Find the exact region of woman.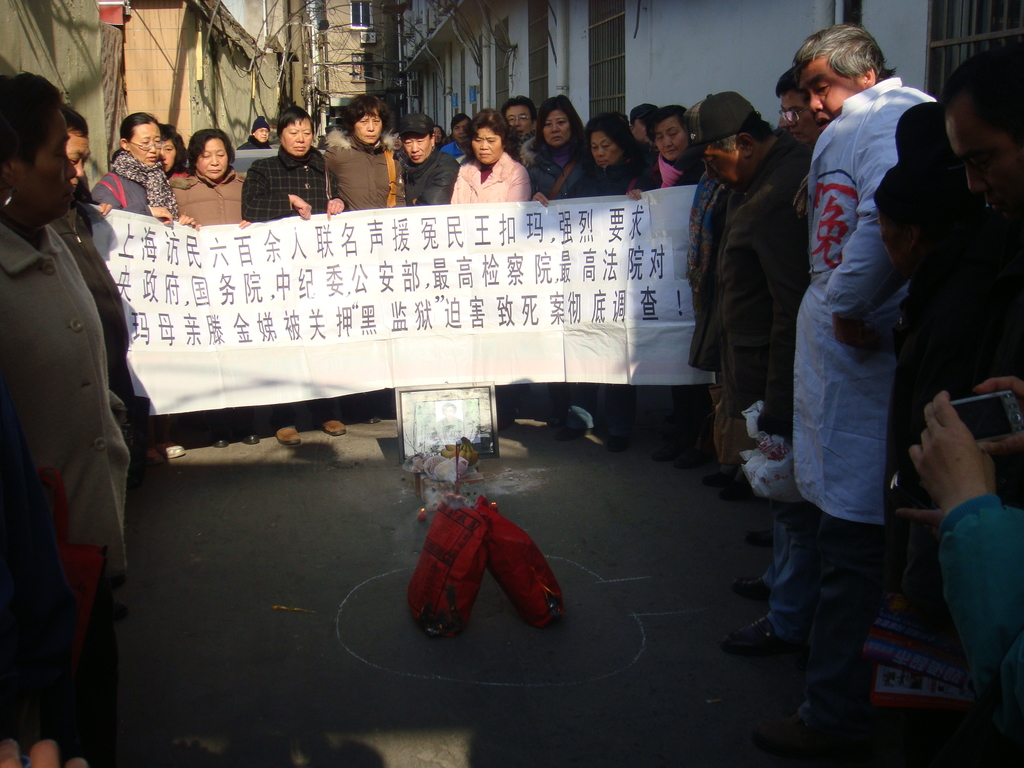
Exact region: <bbox>0, 70, 129, 767</bbox>.
